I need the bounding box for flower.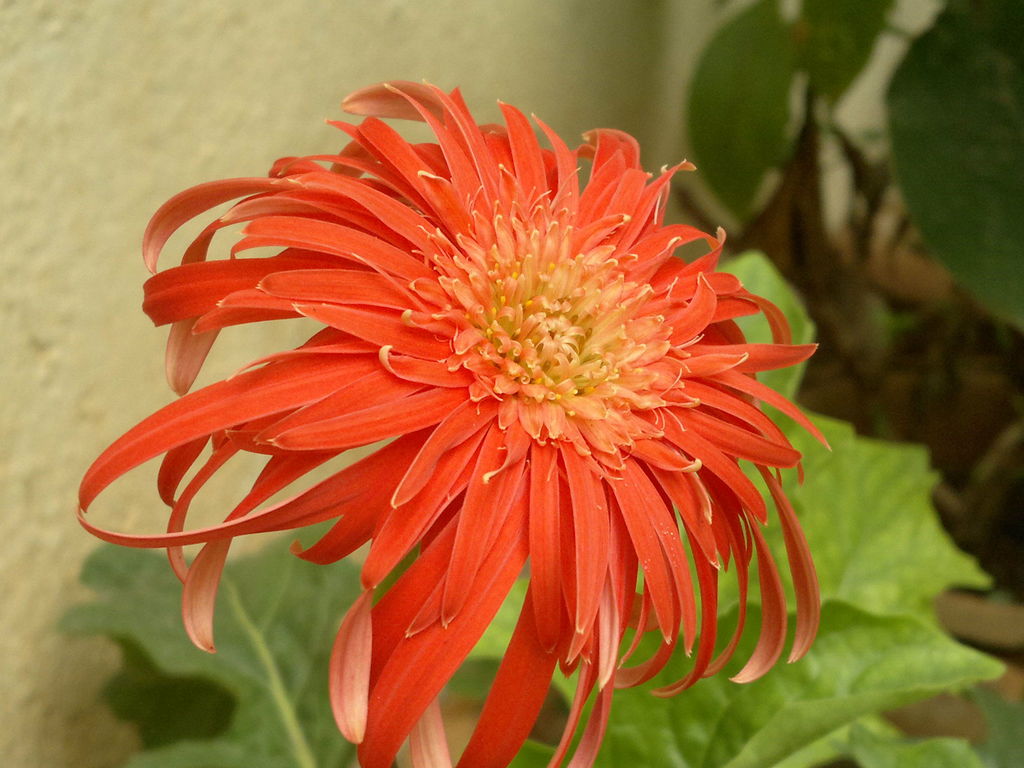
Here it is: <region>125, 82, 829, 736</region>.
